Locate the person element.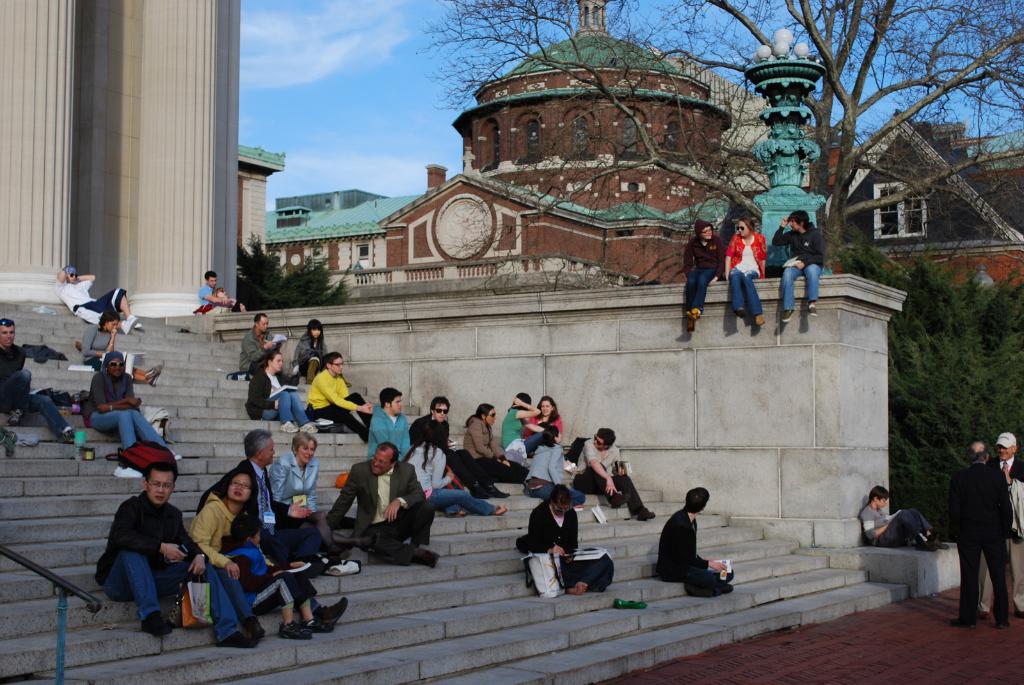
Element bbox: (521,427,588,510).
